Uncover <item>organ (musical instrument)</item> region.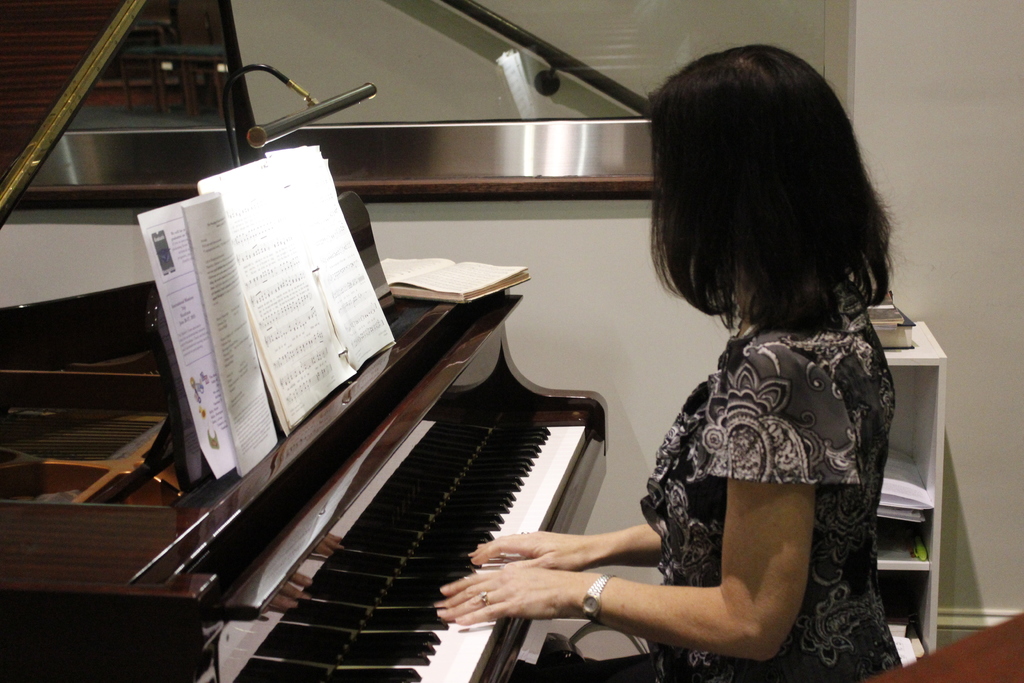
Uncovered: bbox=(161, 293, 673, 665).
